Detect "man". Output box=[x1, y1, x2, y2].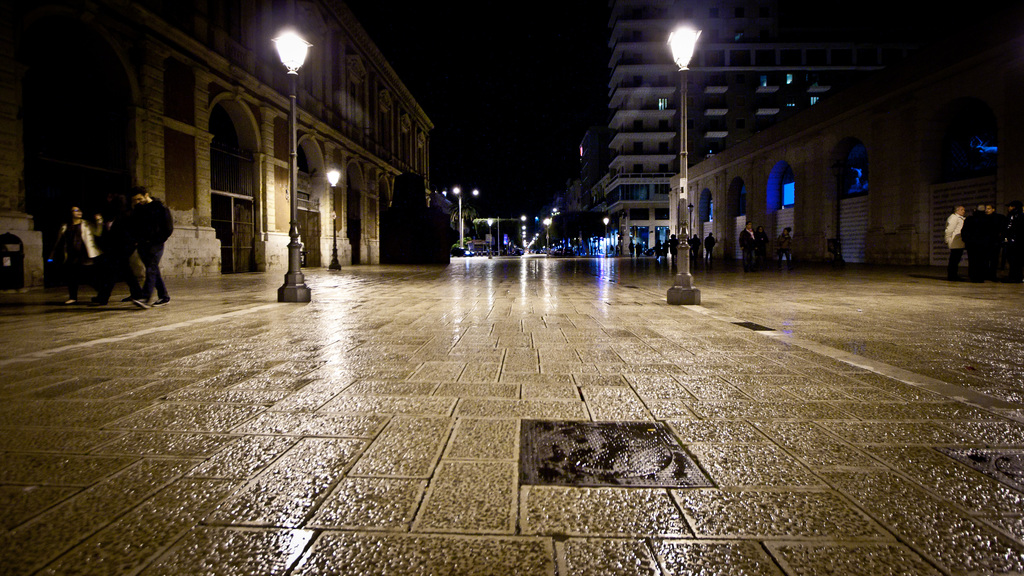
box=[945, 204, 966, 278].
